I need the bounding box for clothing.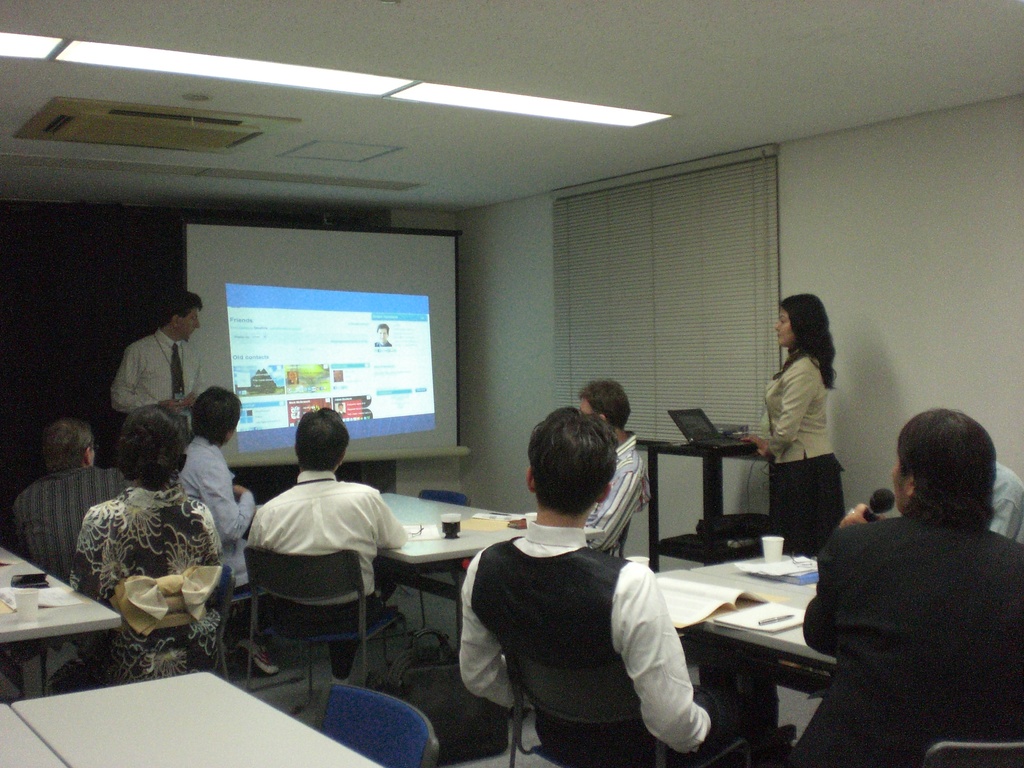
Here it is: {"left": 104, "top": 330, "right": 200, "bottom": 420}.
